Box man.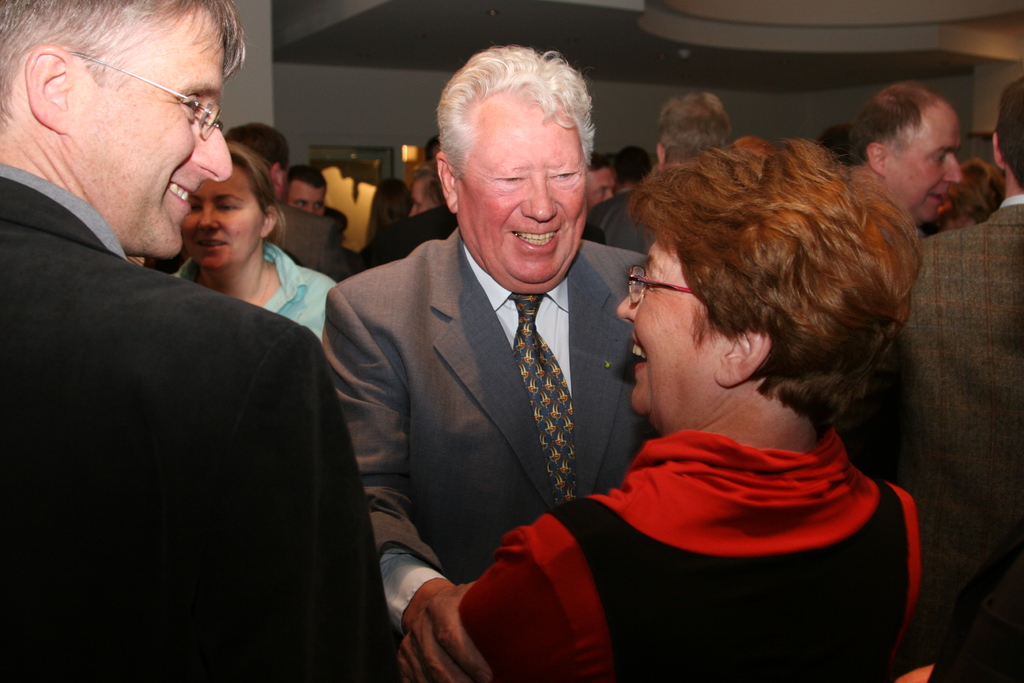
(left=851, top=86, right=965, bottom=224).
